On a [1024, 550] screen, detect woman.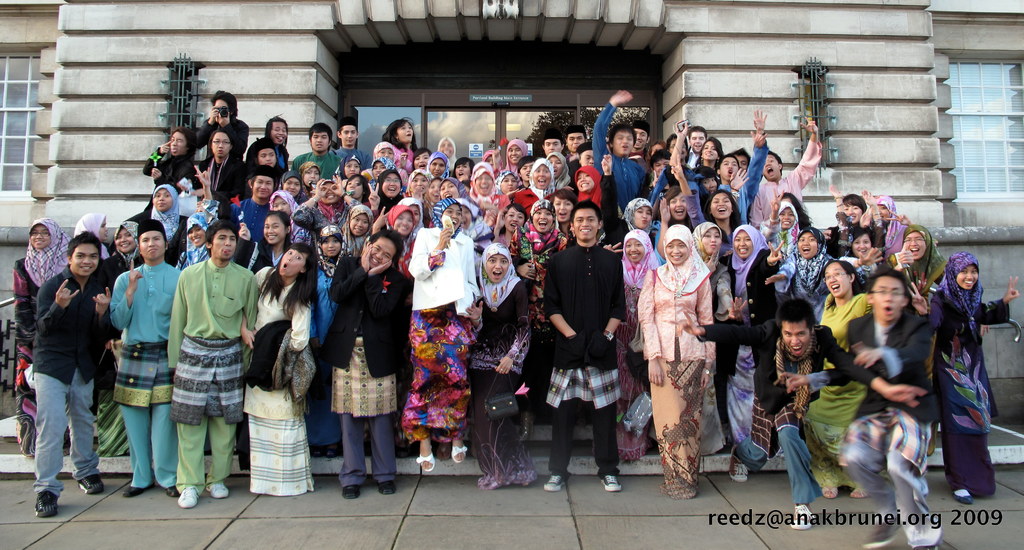
rect(420, 150, 451, 178).
